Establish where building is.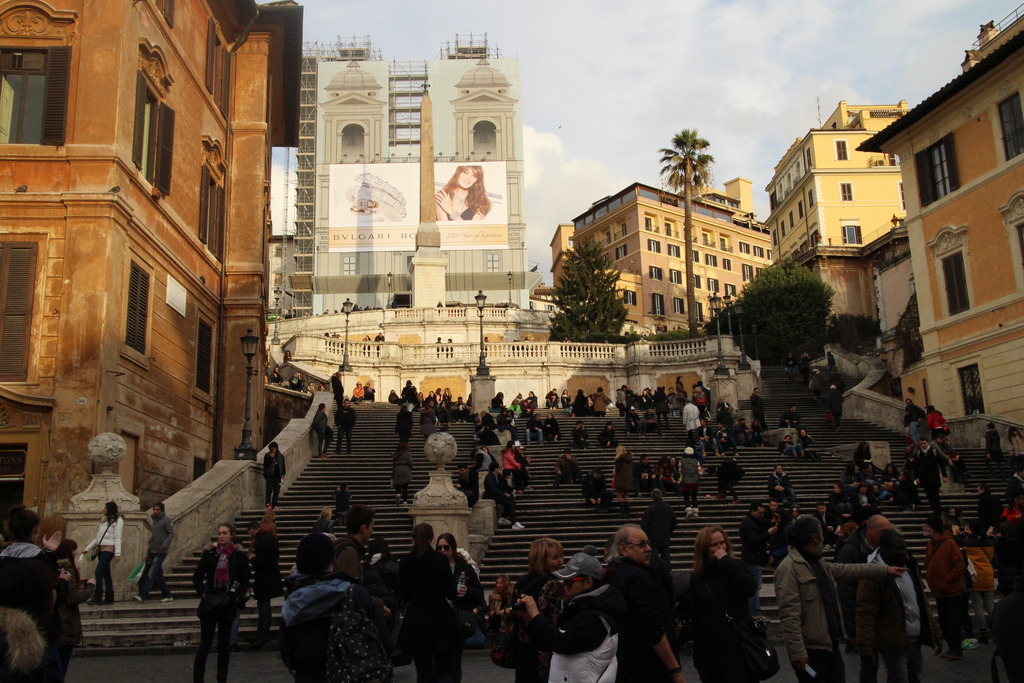
Established at x1=568 y1=179 x2=774 y2=334.
